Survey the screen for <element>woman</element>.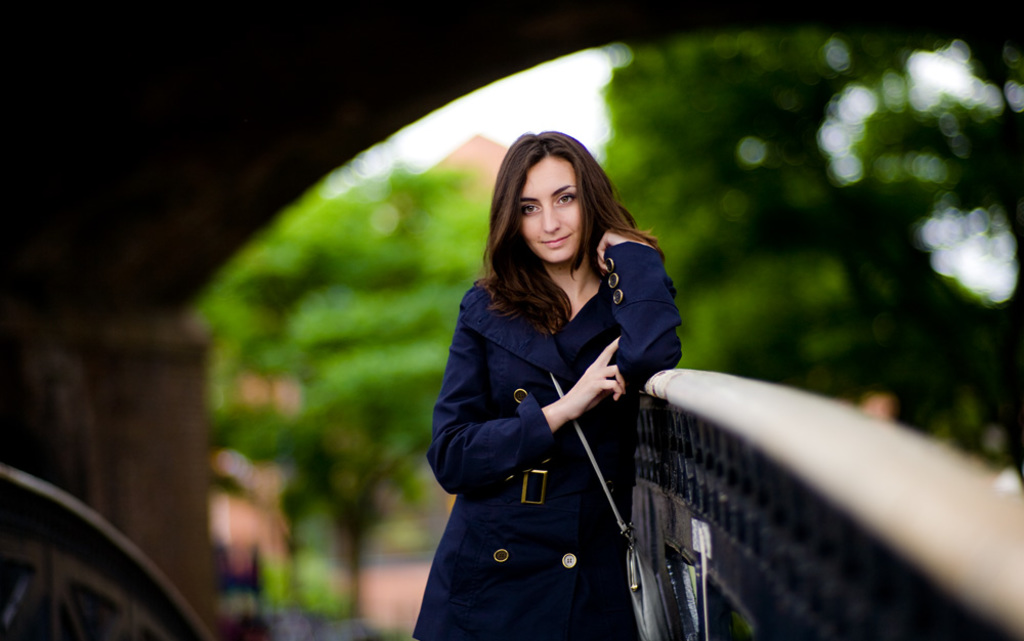
Survey found: 414/129/690/640.
